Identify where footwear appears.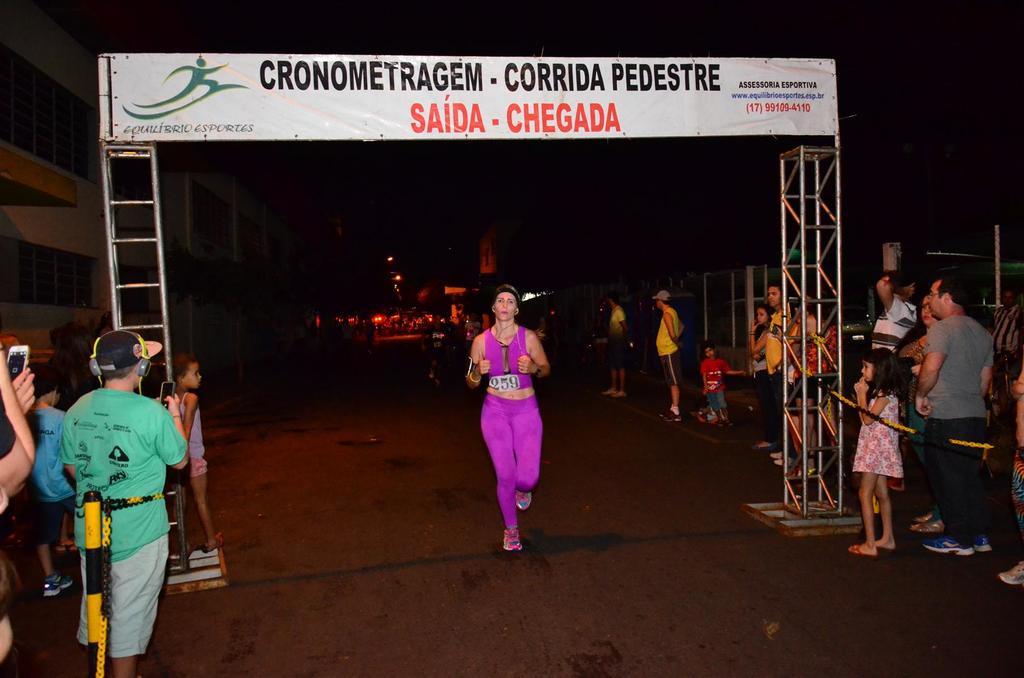
Appears at select_region(925, 539, 973, 556).
